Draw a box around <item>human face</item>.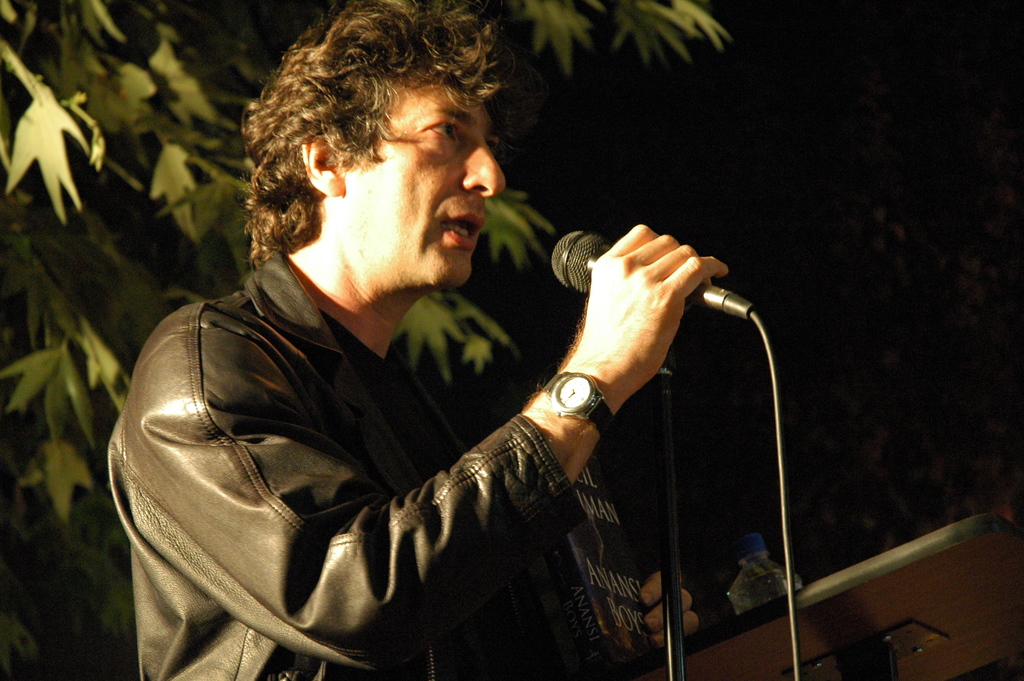
<region>344, 99, 507, 295</region>.
